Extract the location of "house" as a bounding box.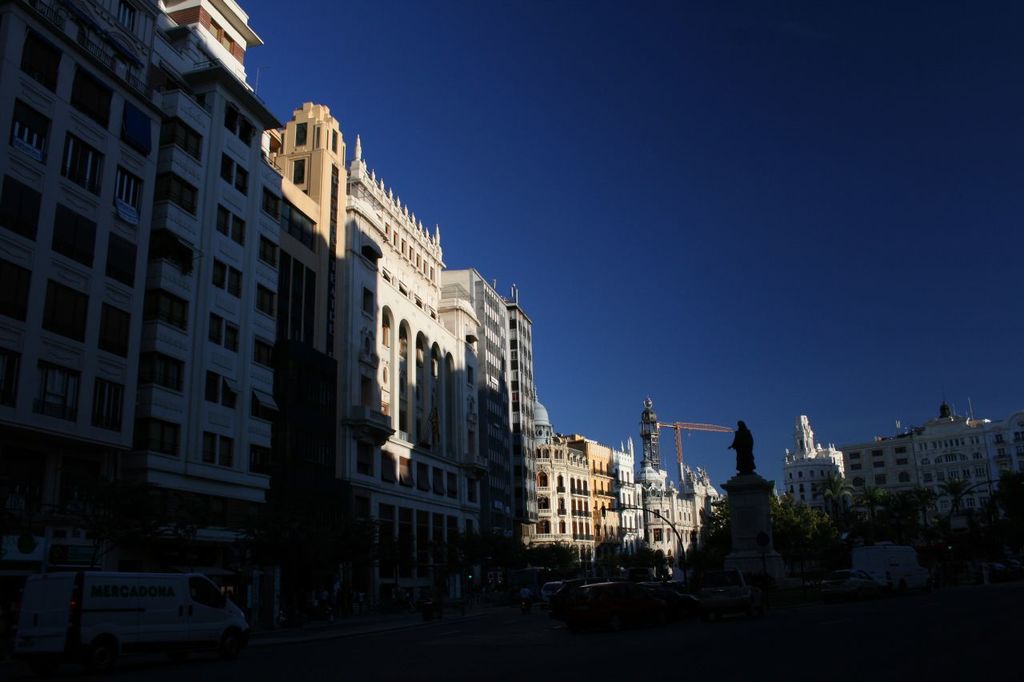
<bbox>0, 0, 285, 566</bbox>.
